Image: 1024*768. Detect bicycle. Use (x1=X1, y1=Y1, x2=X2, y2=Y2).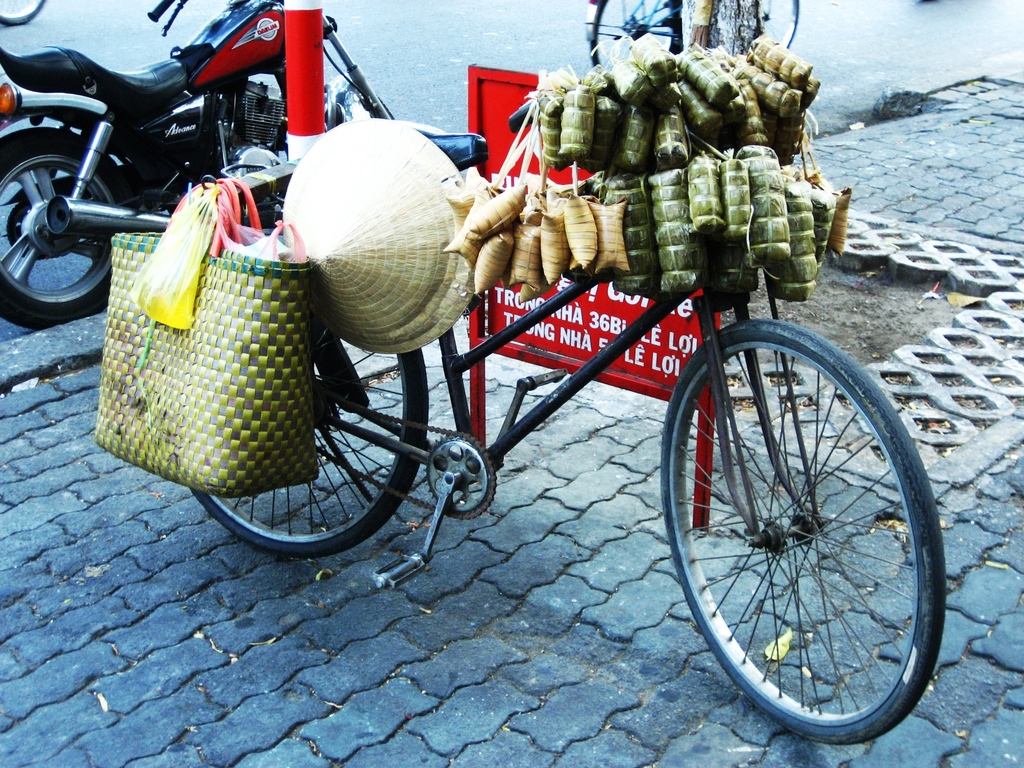
(x1=583, y1=0, x2=799, y2=67).
